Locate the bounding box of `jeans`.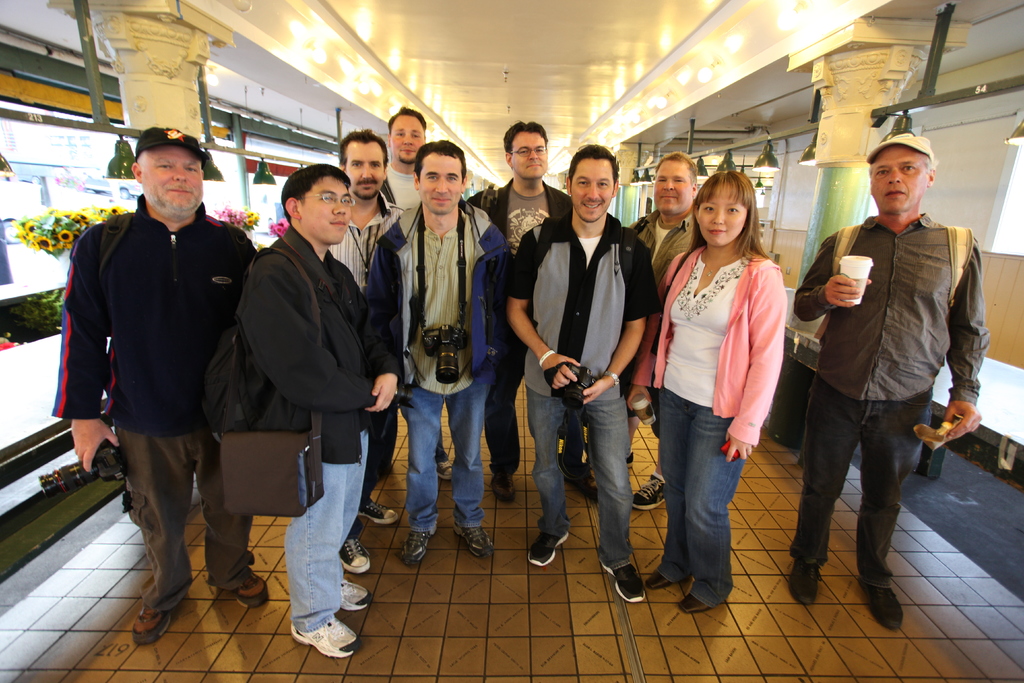
Bounding box: [left=412, top=383, right=490, bottom=536].
